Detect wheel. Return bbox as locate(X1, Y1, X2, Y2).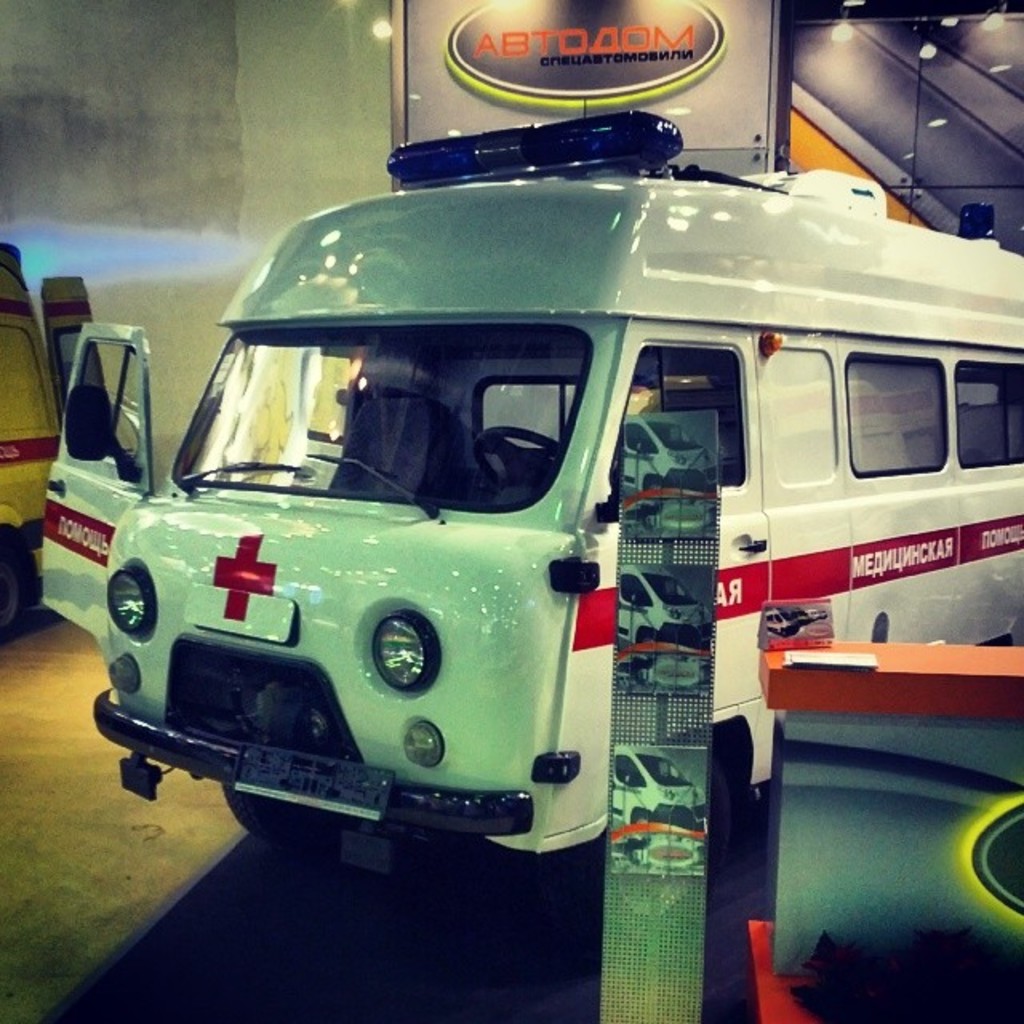
locate(0, 555, 22, 645).
